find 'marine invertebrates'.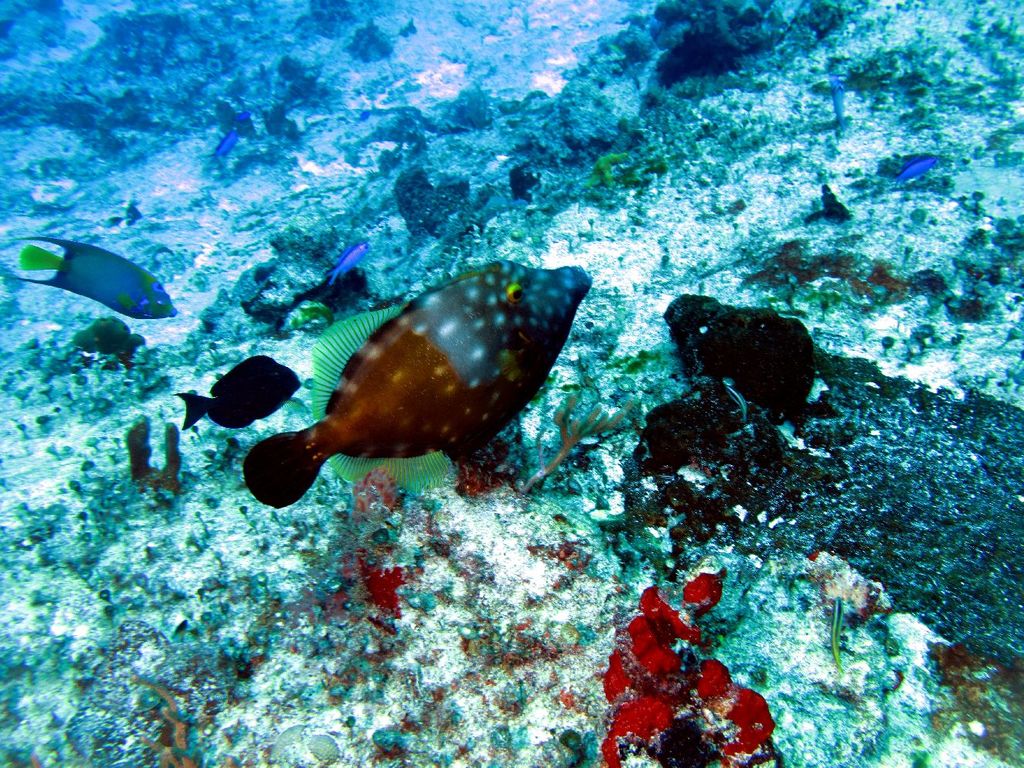
x1=237 y1=263 x2=596 y2=508.
